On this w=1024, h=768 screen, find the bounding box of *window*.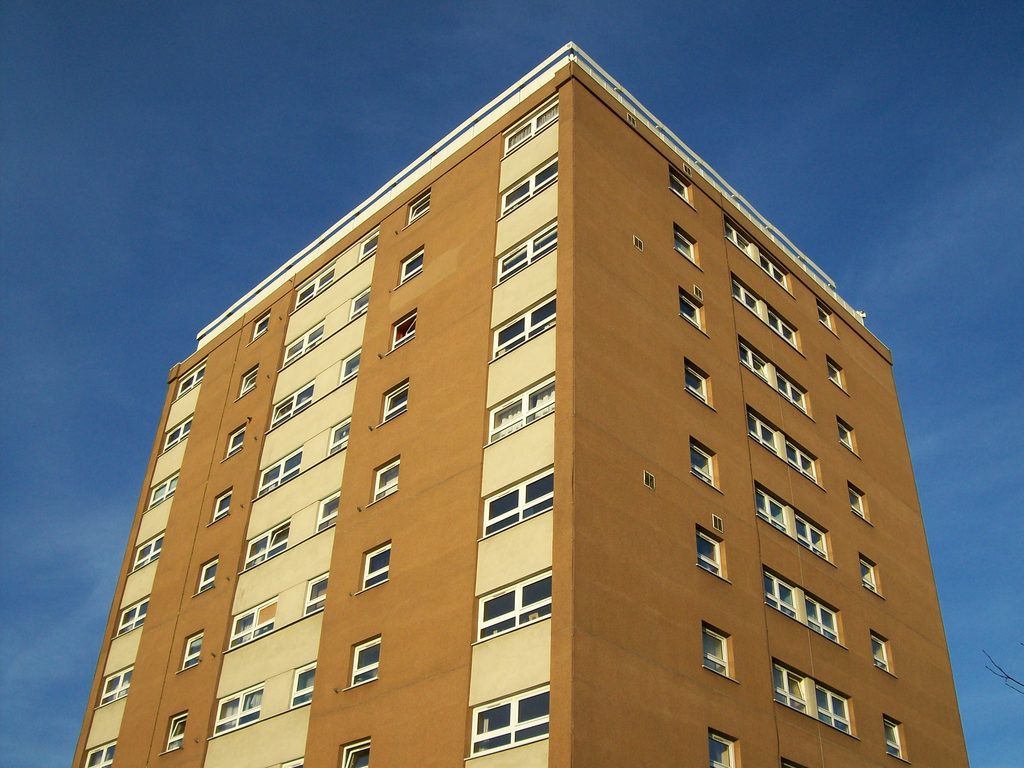
Bounding box: (x1=255, y1=442, x2=303, y2=491).
